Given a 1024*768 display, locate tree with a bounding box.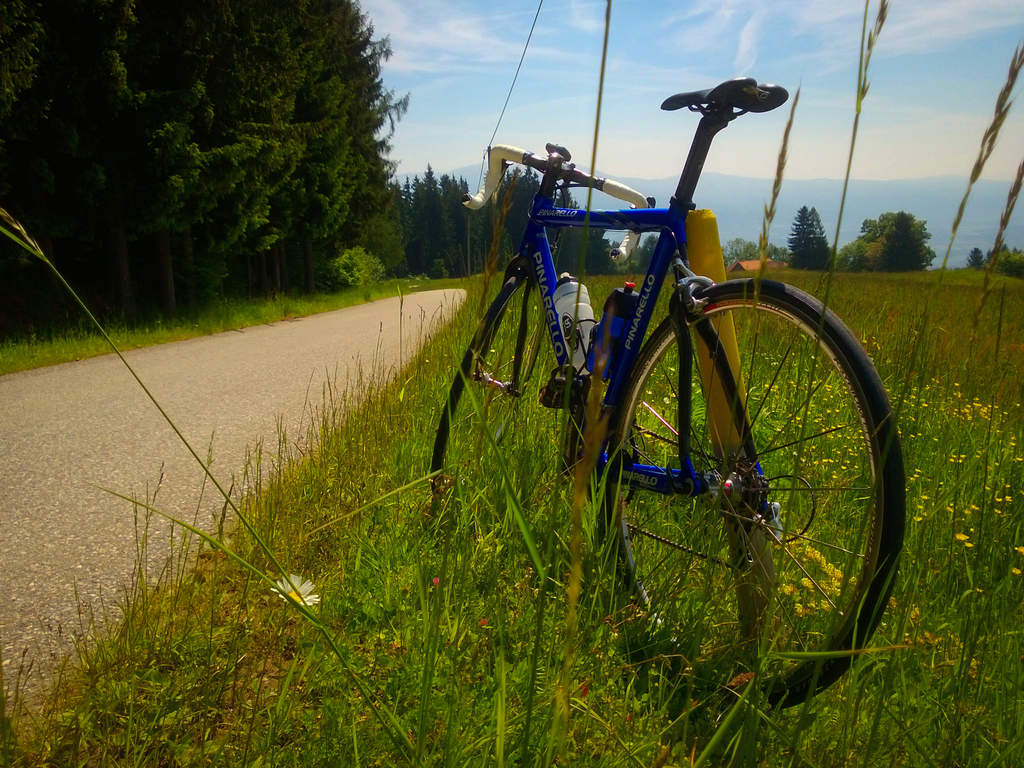
Located: 22, 19, 410, 314.
